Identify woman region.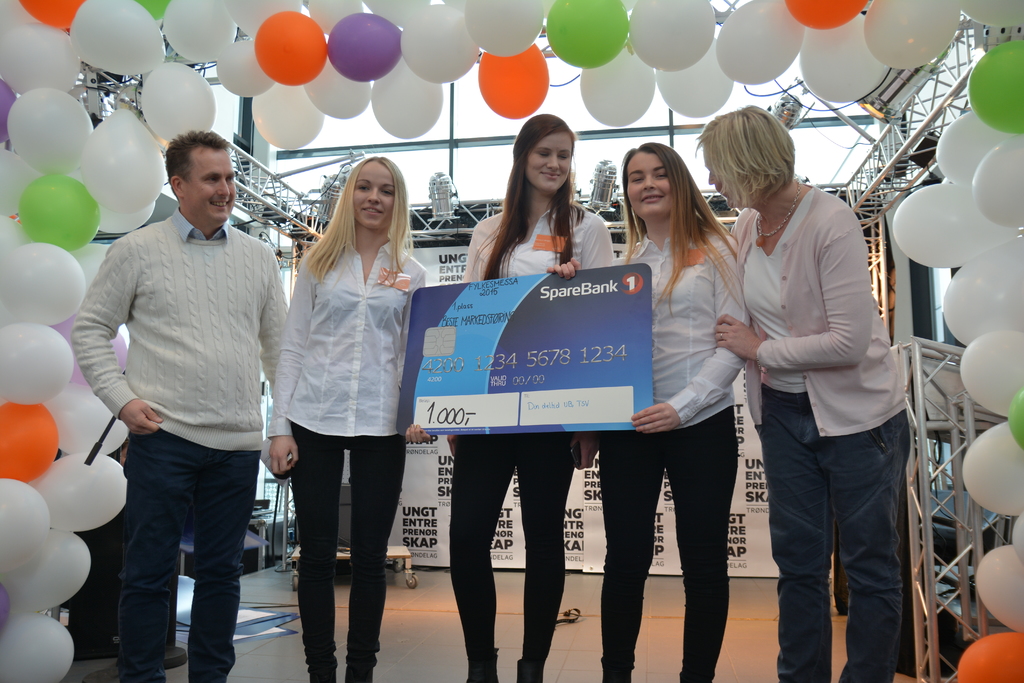
Region: BBox(268, 152, 428, 682).
